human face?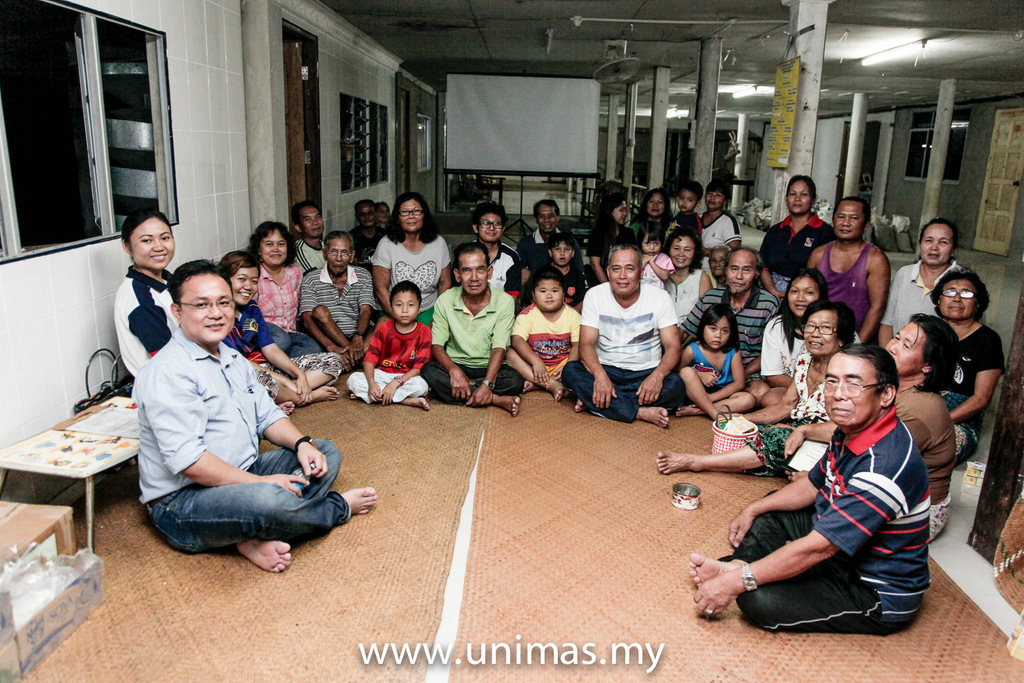
select_region(479, 216, 504, 242)
